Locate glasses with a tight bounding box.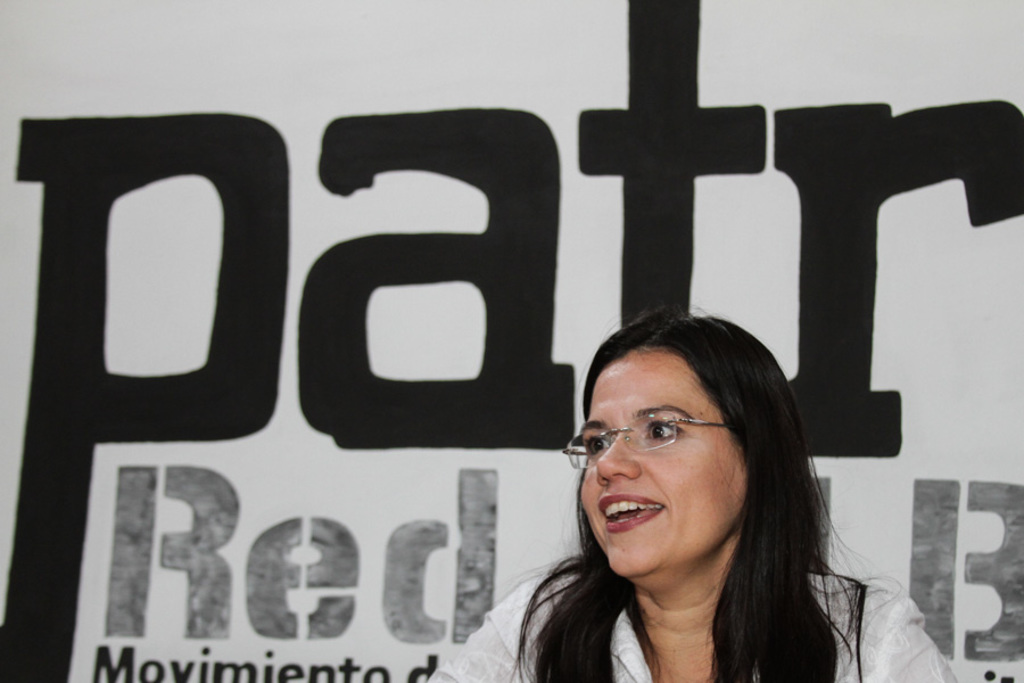
region(560, 411, 727, 471).
